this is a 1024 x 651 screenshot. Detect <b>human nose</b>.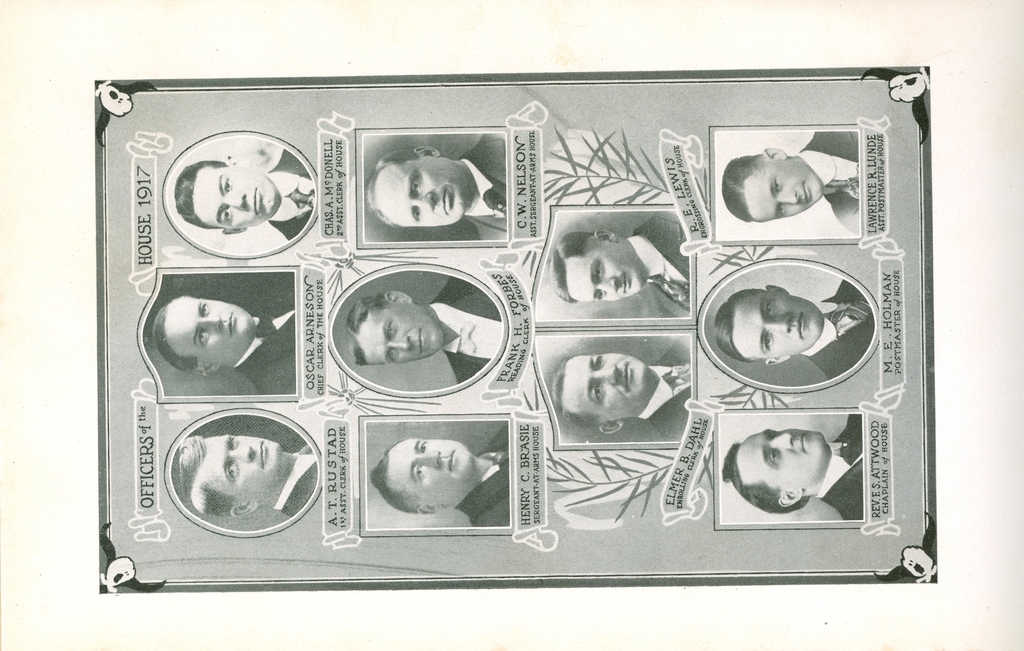
l=219, t=191, r=246, b=208.
